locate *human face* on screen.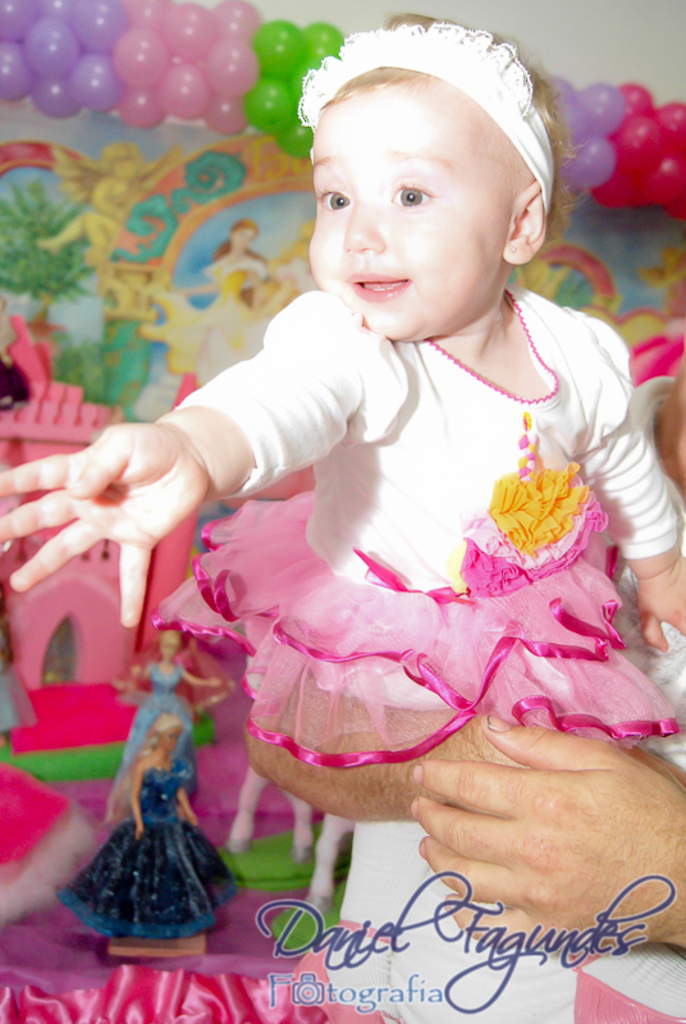
On screen at box(310, 81, 512, 340).
